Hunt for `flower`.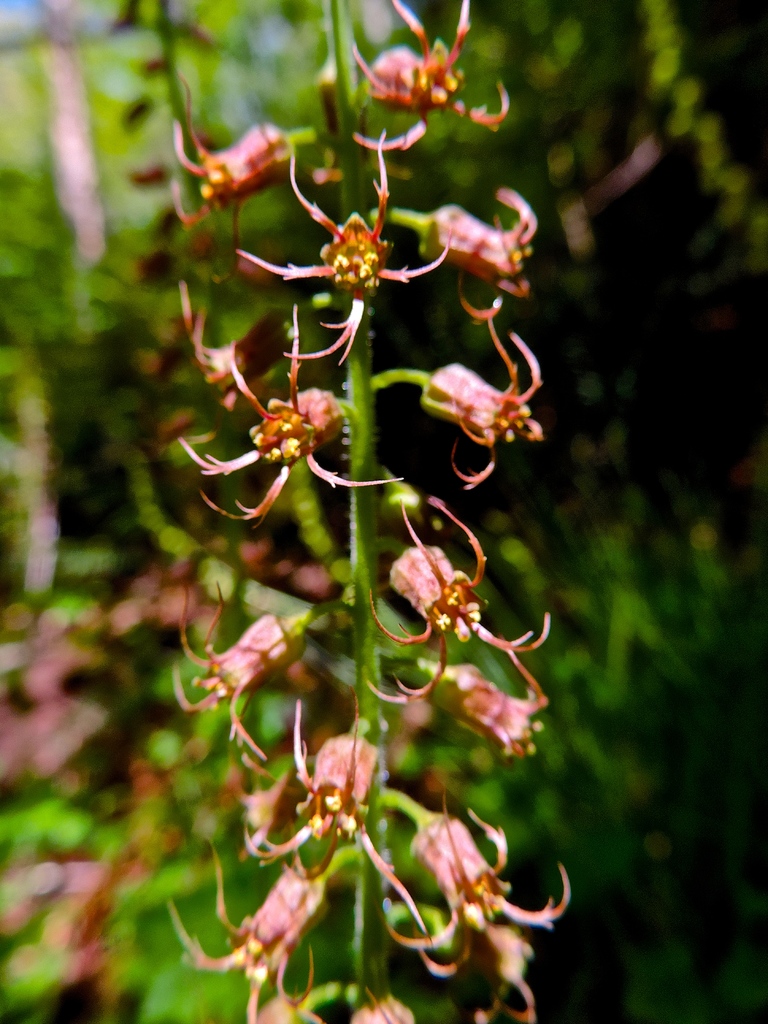
Hunted down at box(189, 317, 399, 524).
